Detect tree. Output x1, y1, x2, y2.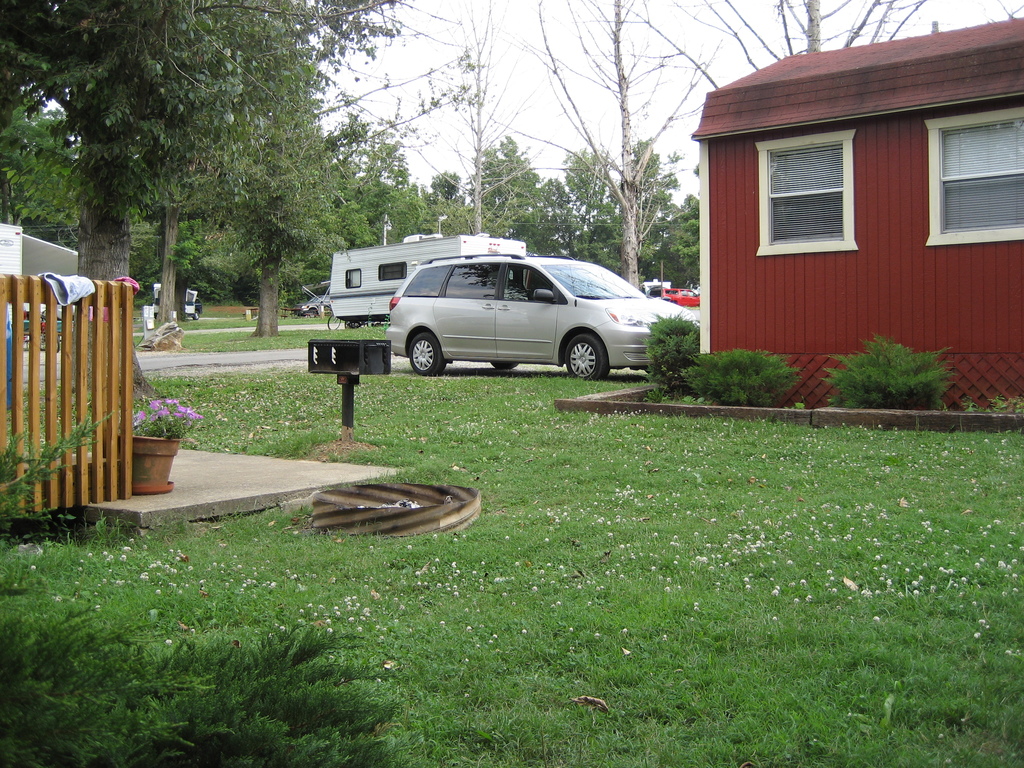
605, 0, 1023, 88.
